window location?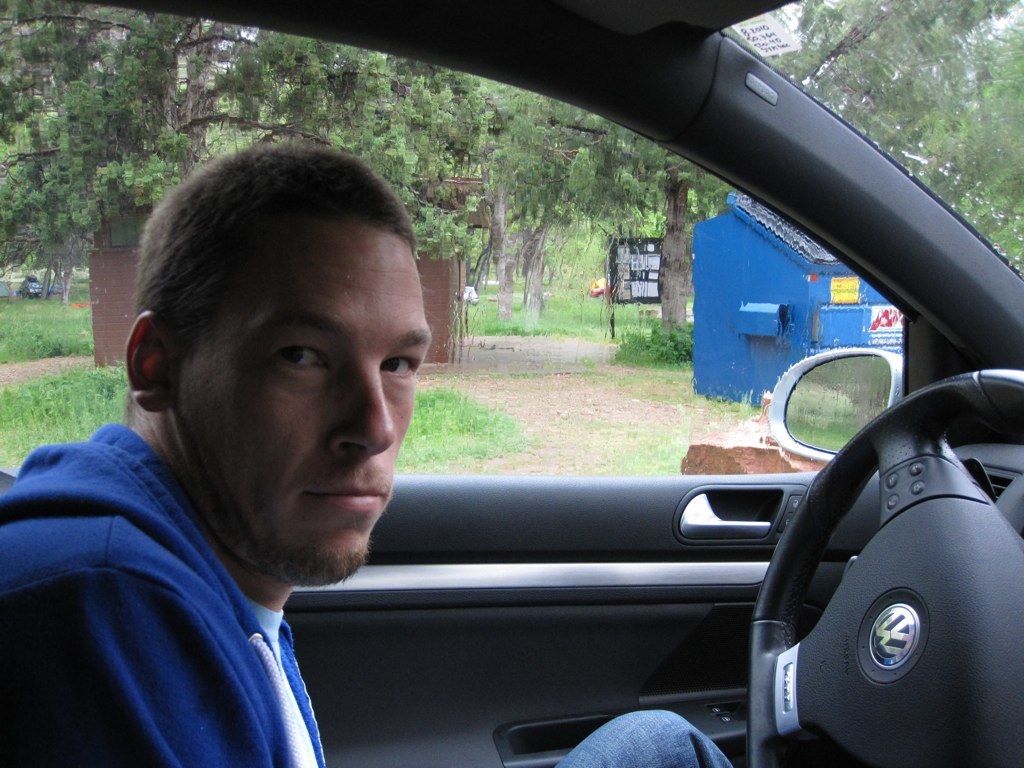
0 0 902 562
